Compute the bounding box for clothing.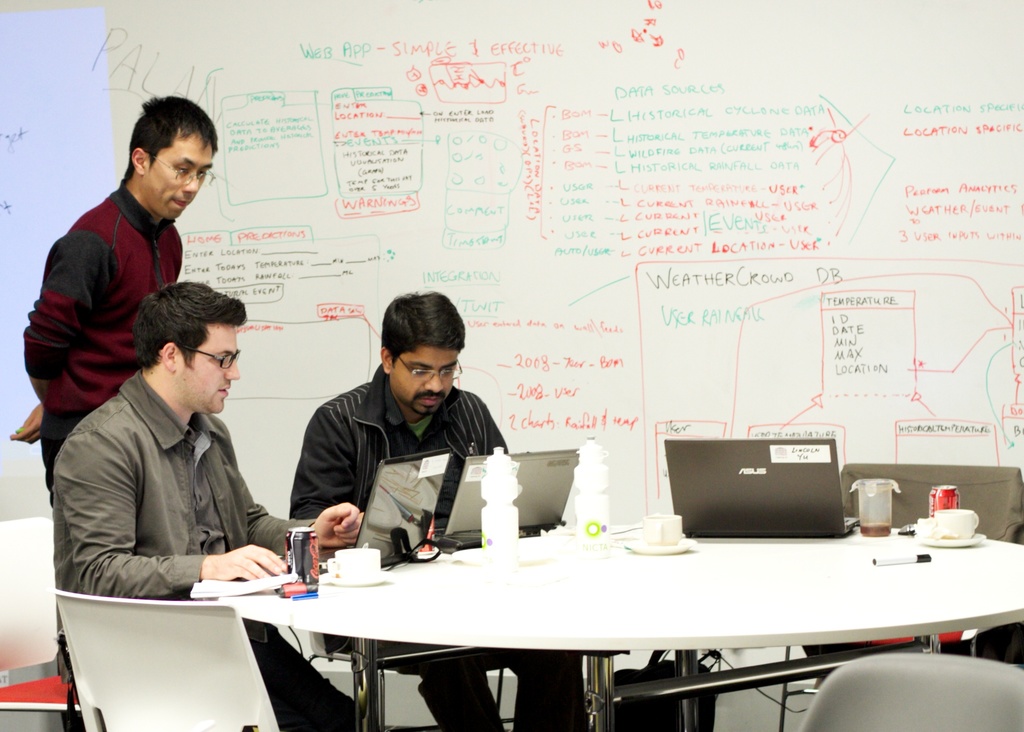
290,363,591,731.
